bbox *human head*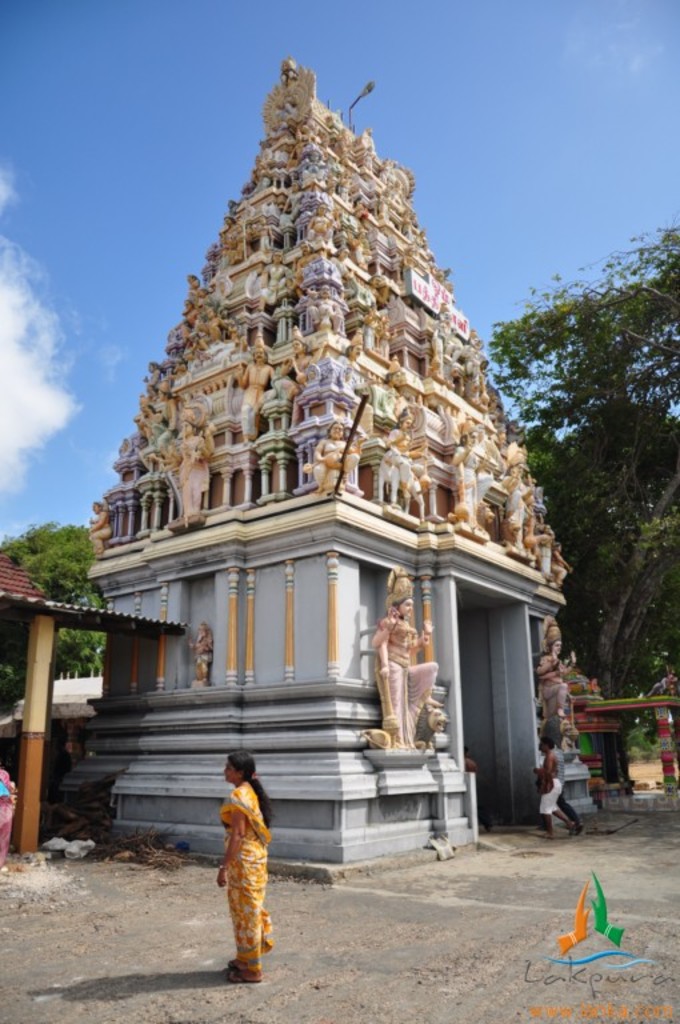
(left=387, top=372, right=404, bottom=387)
